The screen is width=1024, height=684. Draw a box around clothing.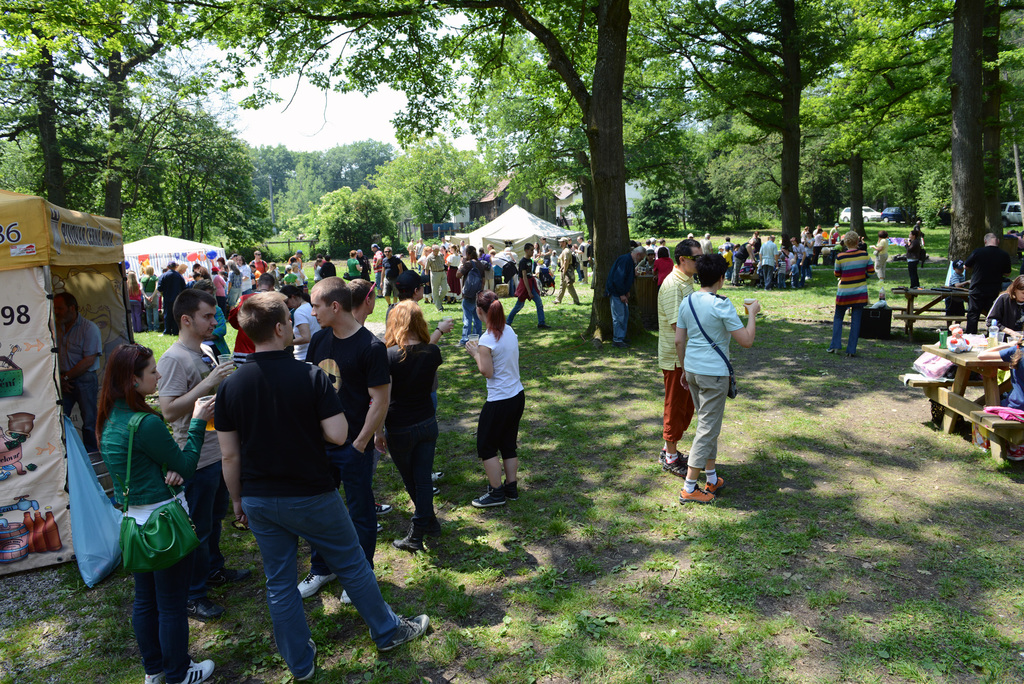
locate(62, 308, 105, 409).
